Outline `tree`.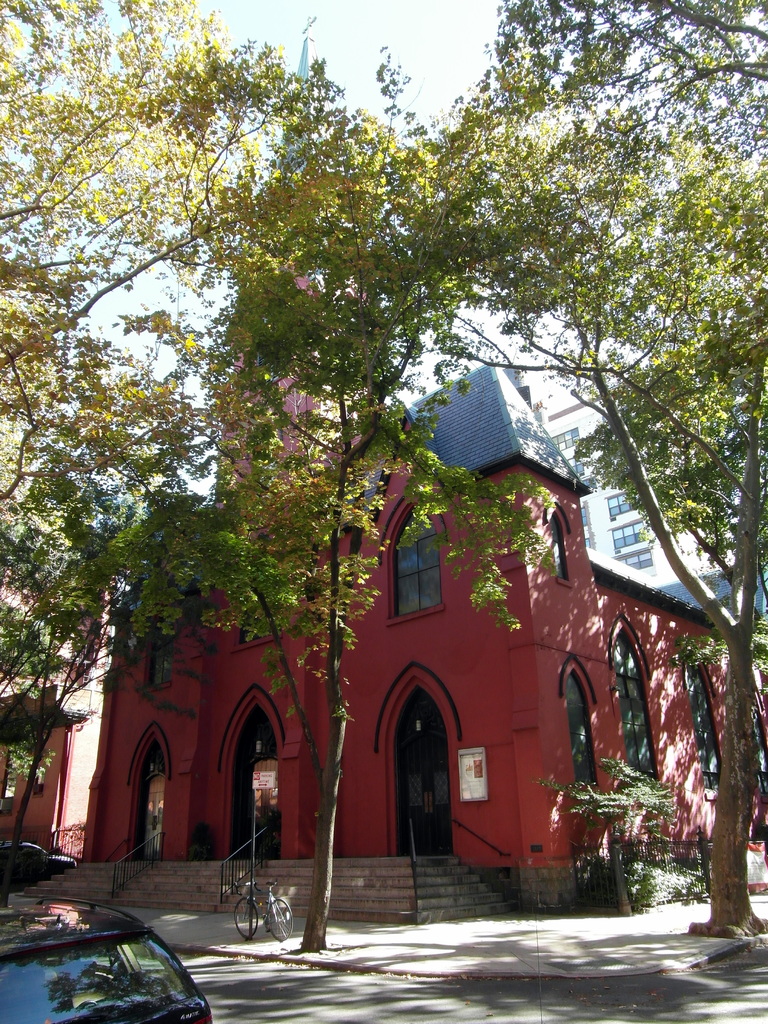
Outline: l=0, t=0, r=362, b=712.
